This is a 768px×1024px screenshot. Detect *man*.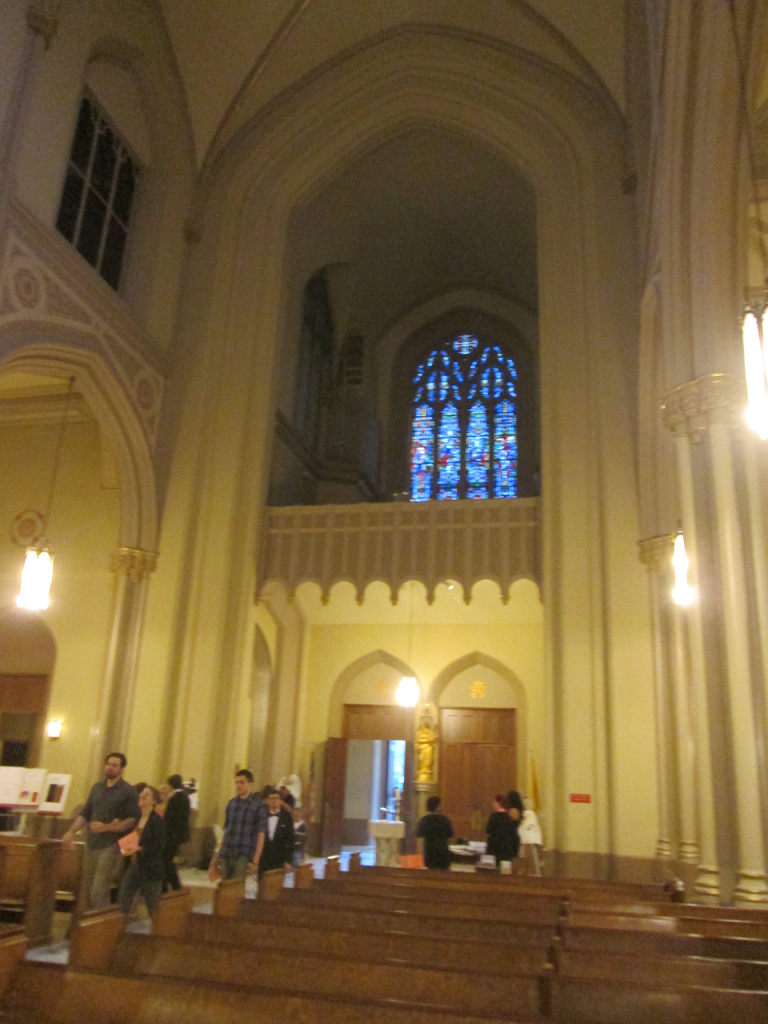
bbox=[58, 751, 140, 912].
